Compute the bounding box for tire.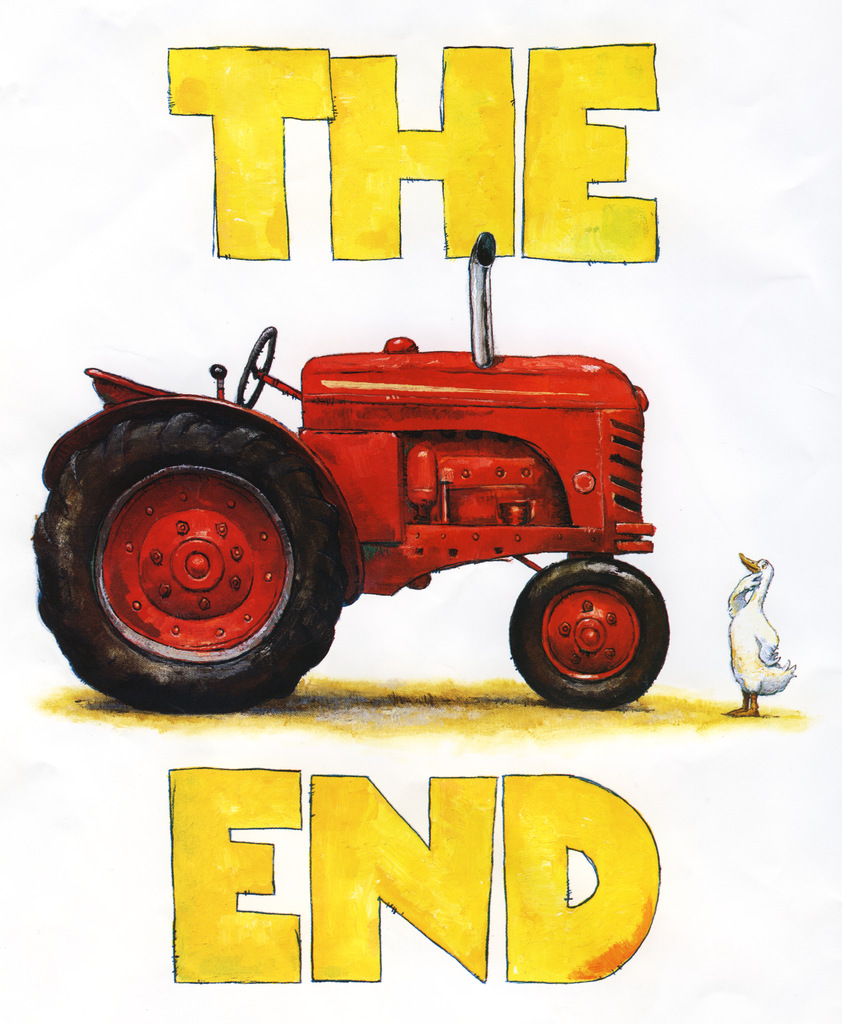
[left=35, top=403, right=352, bottom=714].
